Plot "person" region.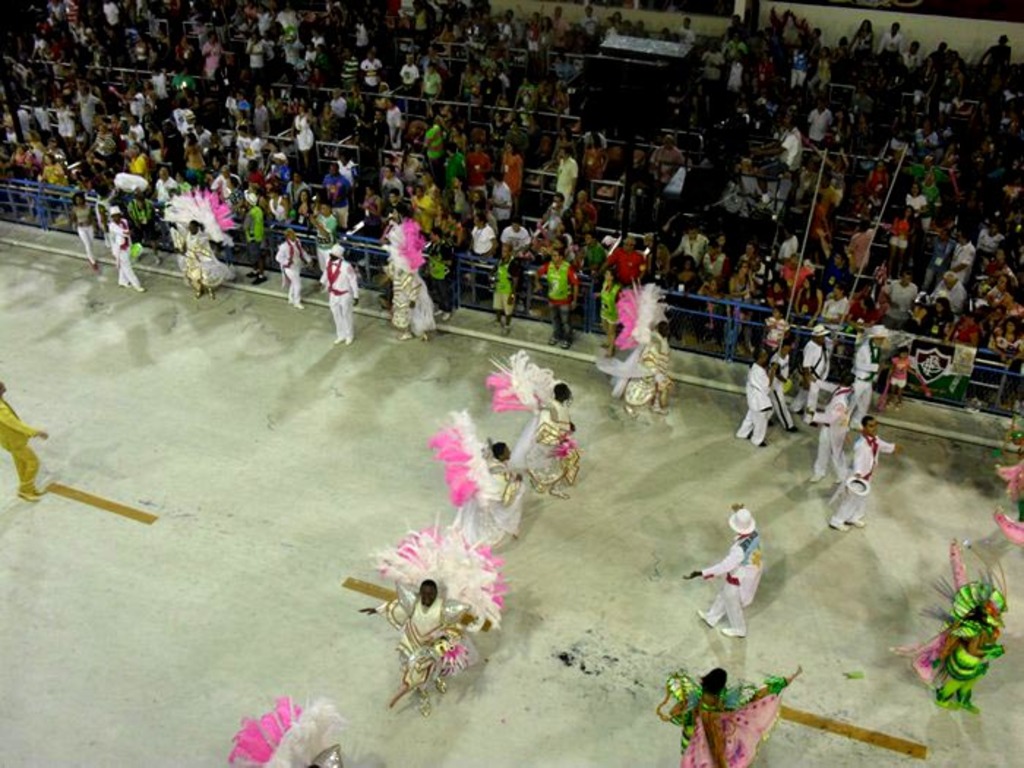
Plotted at [827,411,903,537].
